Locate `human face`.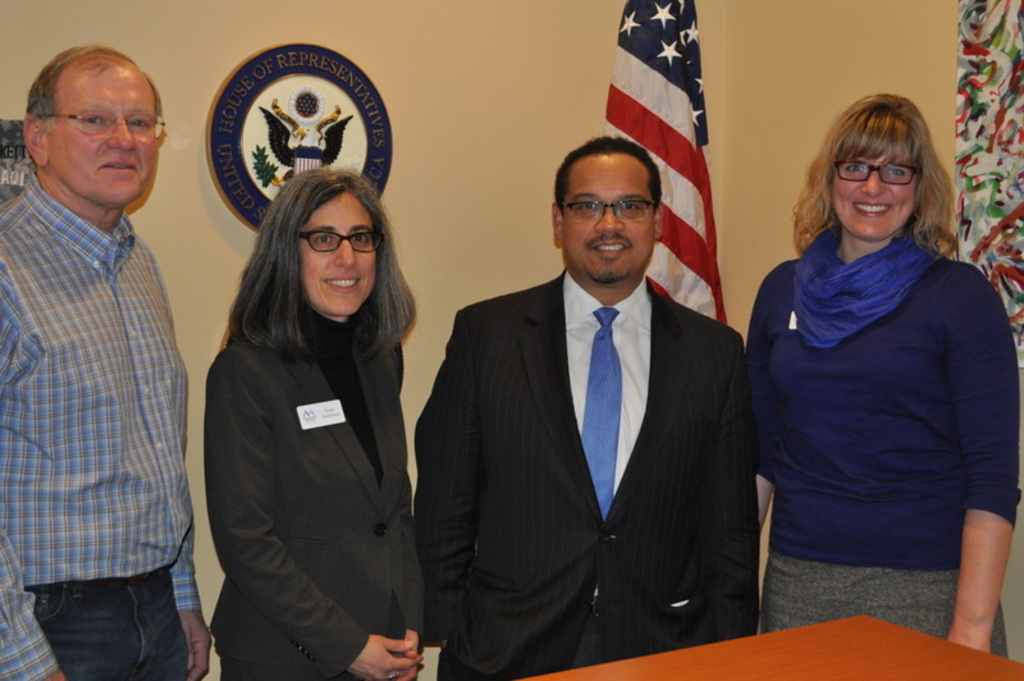
Bounding box: <box>47,67,157,201</box>.
